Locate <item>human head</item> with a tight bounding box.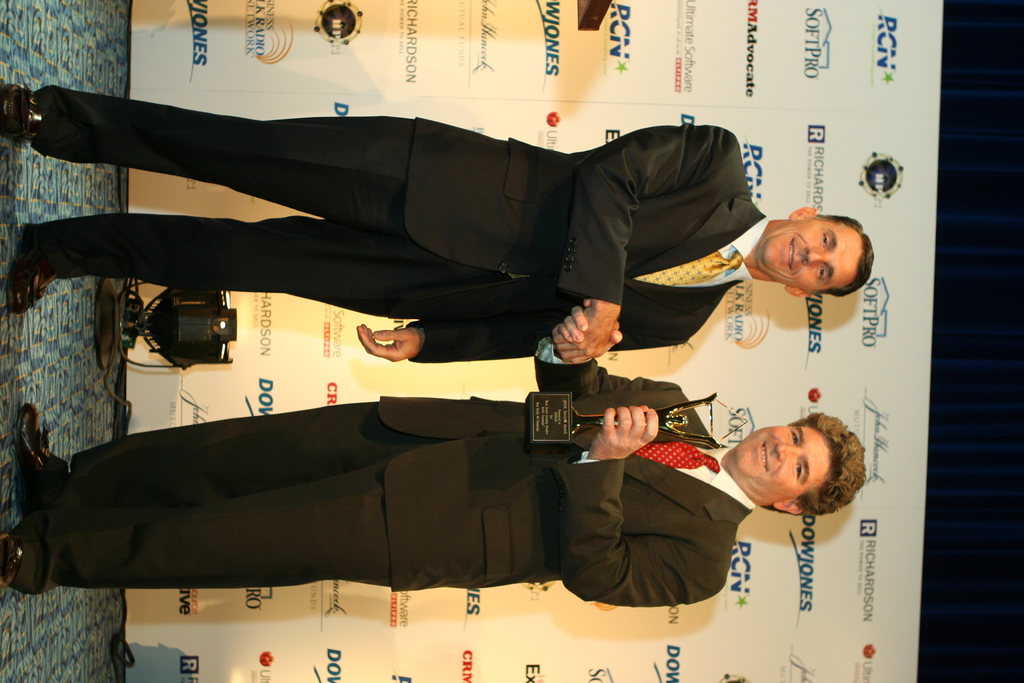
x1=745, y1=192, x2=881, y2=296.
